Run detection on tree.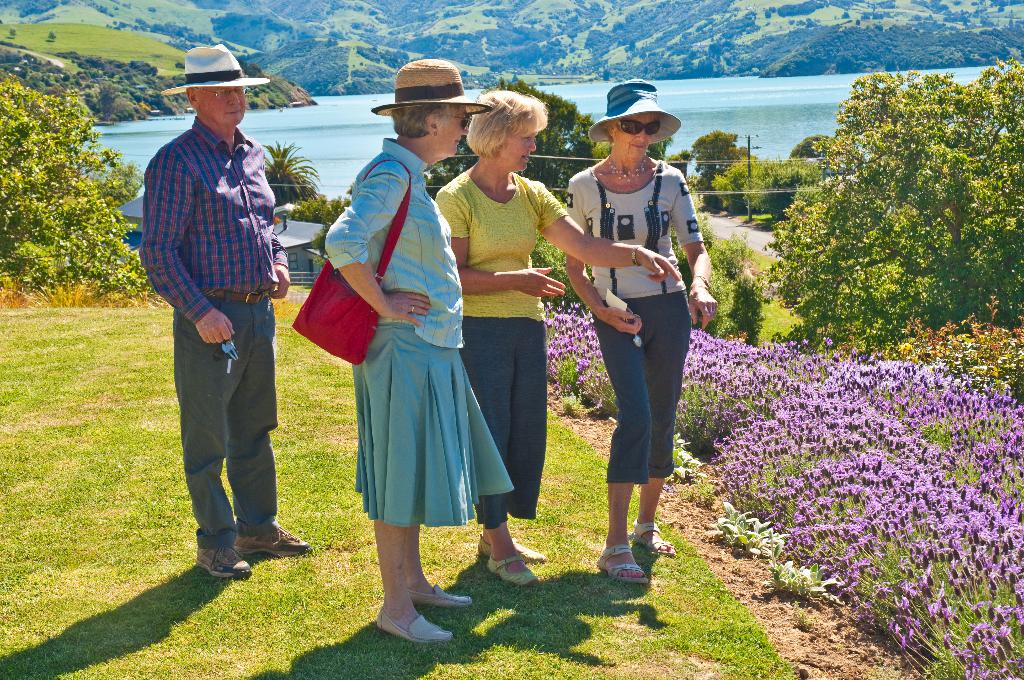
Result: bbox=[146, 6, 158, 15].
